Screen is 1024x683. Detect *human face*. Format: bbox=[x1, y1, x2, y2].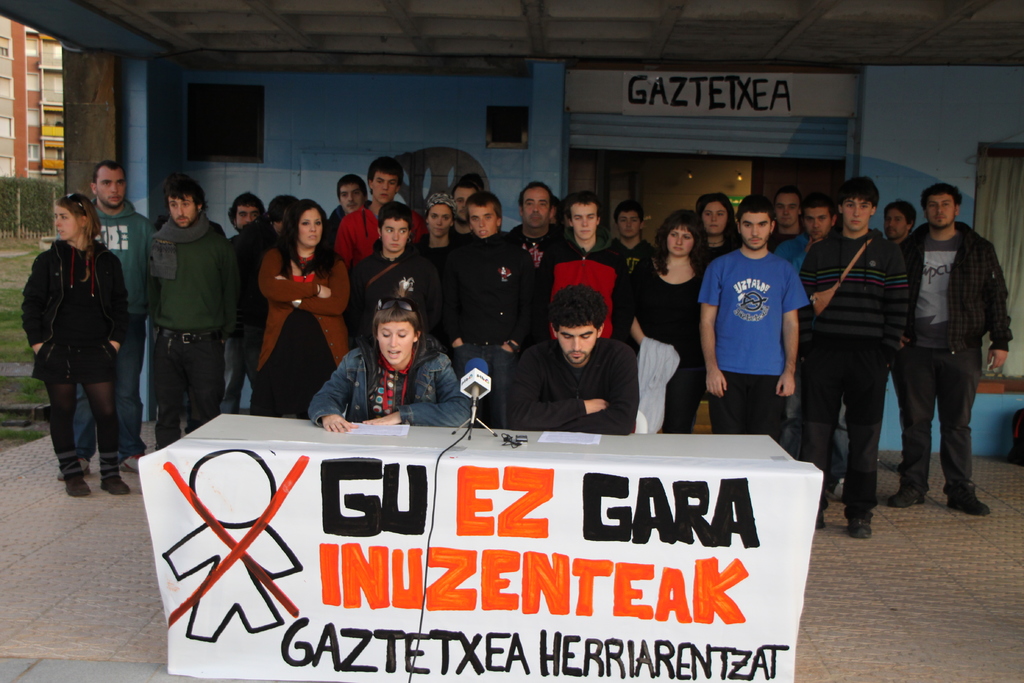
bbox=[615, 209, 636, 236].
